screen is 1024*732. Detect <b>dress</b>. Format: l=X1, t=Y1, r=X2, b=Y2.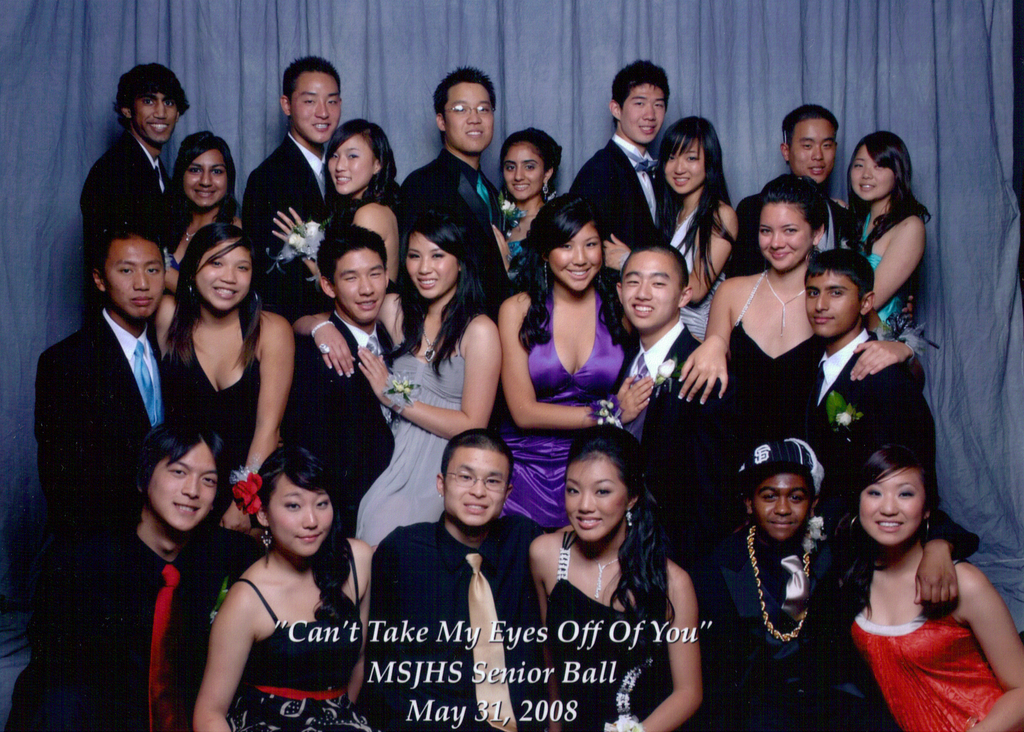
l=355, t=357, r=463, b=542.
